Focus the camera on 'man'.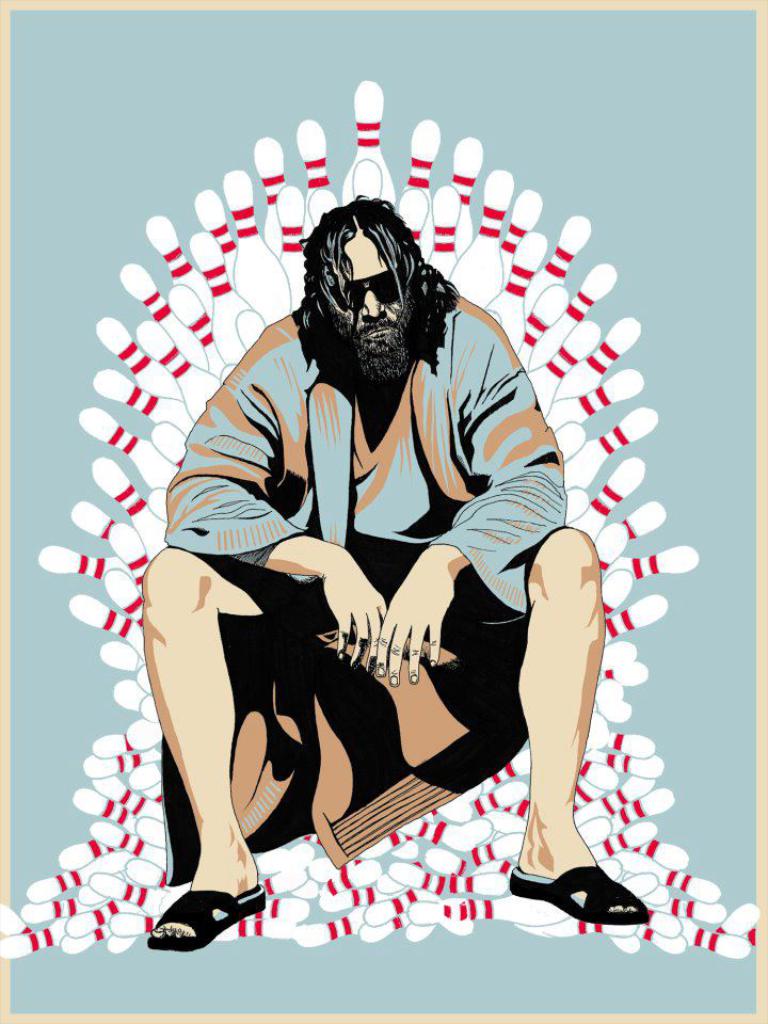
Focus region: <region>137, 204, 641, 934</region>.
